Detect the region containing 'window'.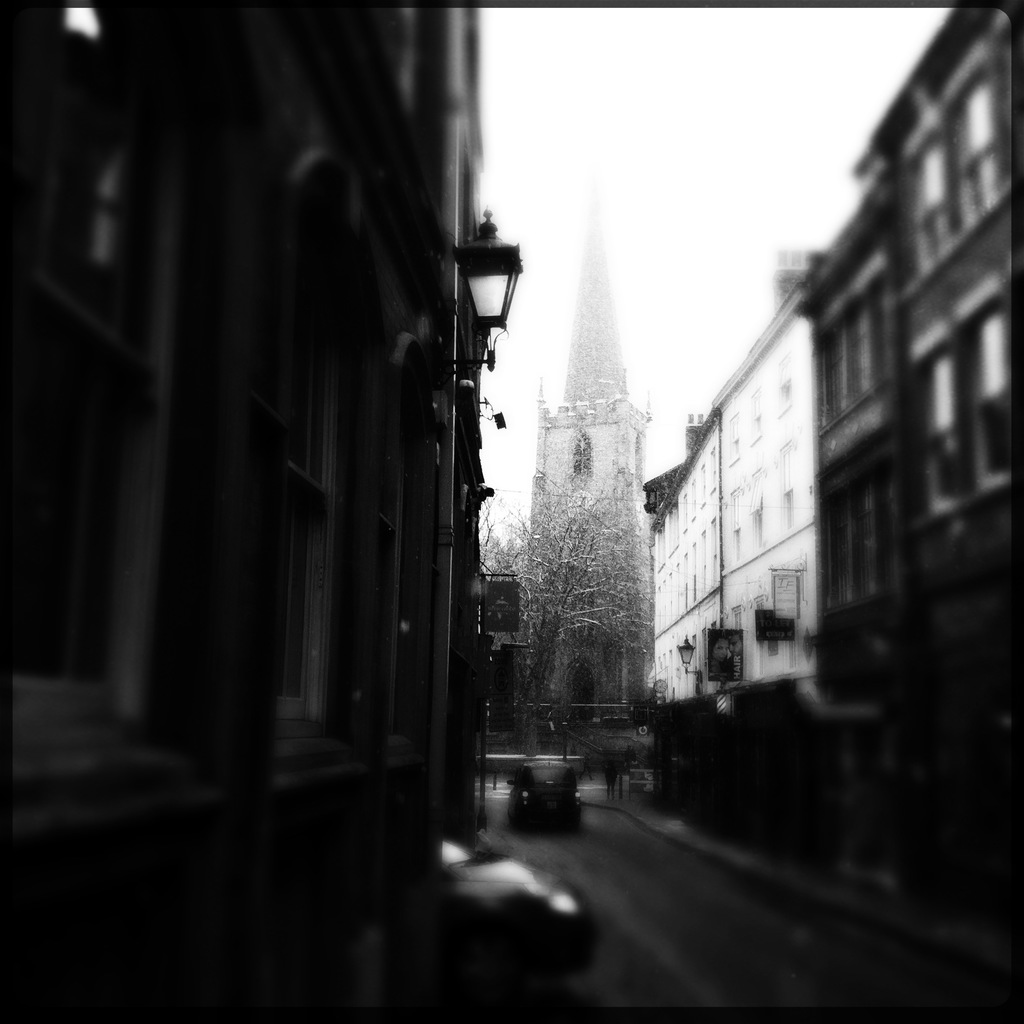
0/3/227/794.
